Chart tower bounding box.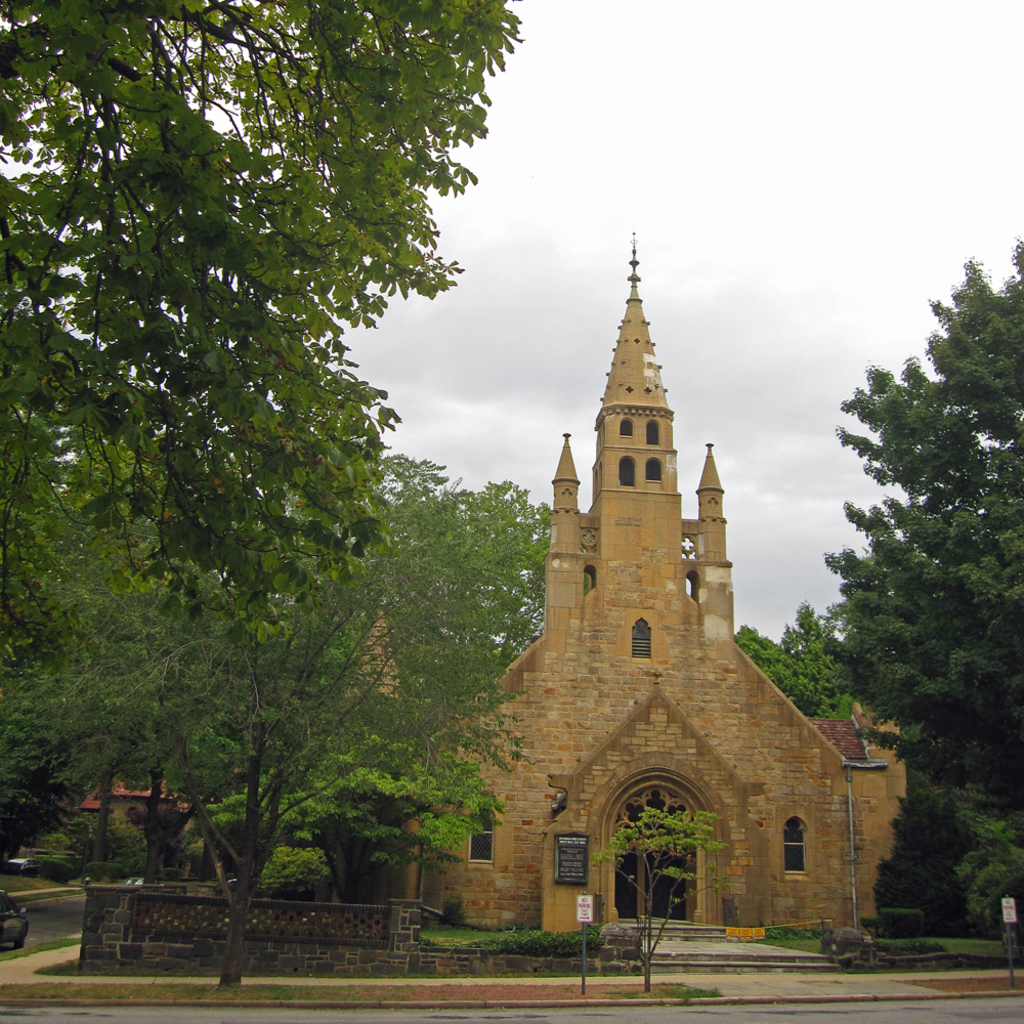
Charted: pyautogui.locateOnScreen(325, 232, 908, 930).
